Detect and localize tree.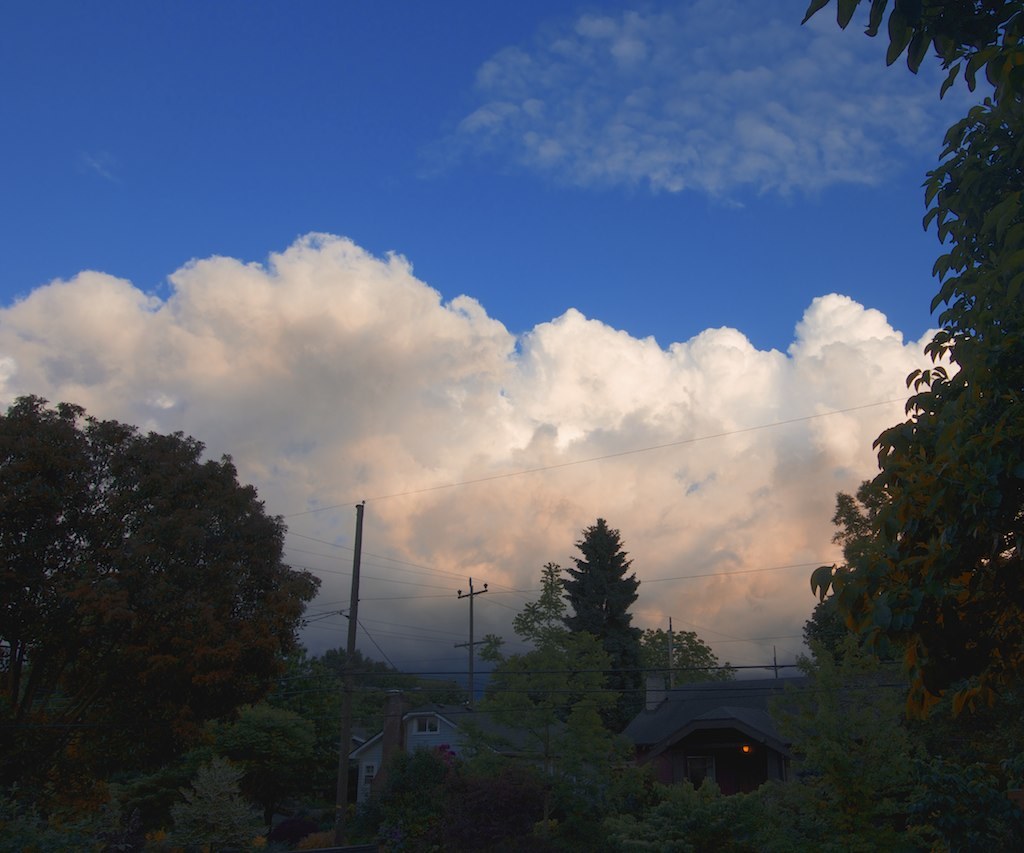
Localized at 647 625 738 683.
